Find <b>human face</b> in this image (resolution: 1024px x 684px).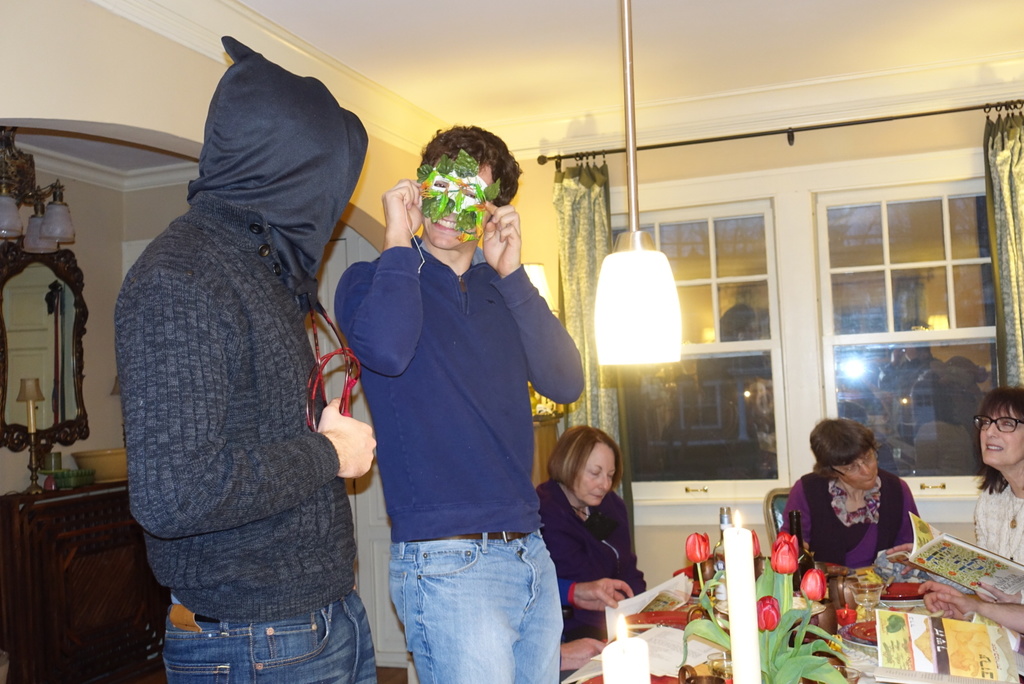
box=[986, 401, 1023, 468].
